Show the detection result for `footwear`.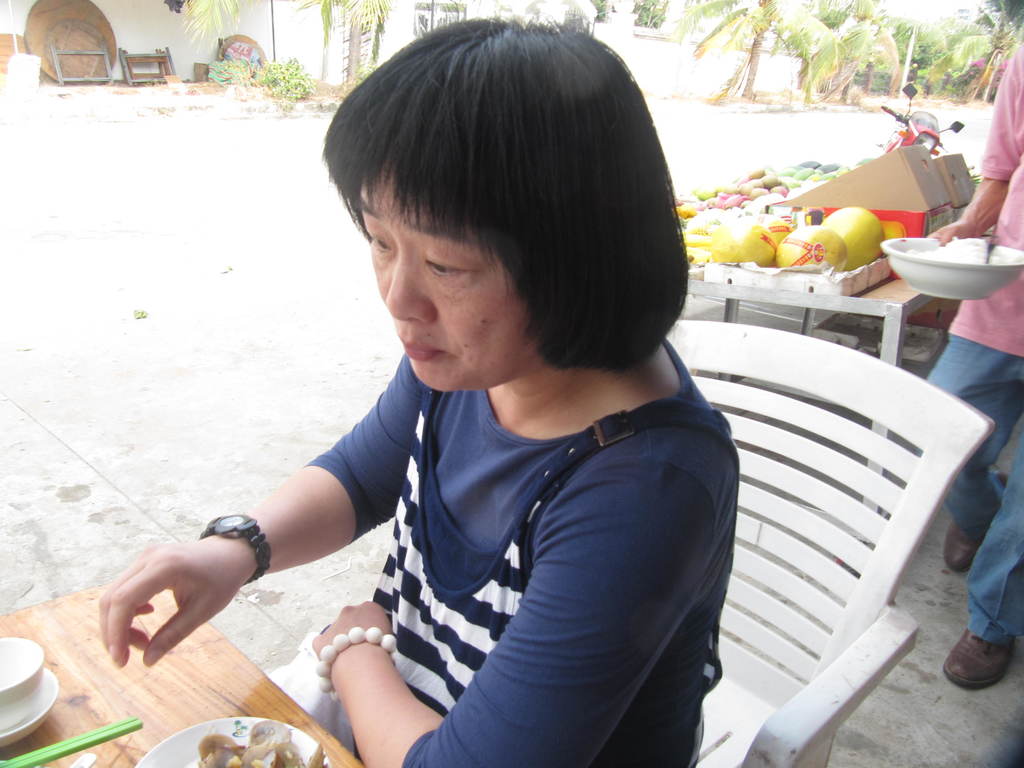
left=943, top=521, right=985, bottom=572.
